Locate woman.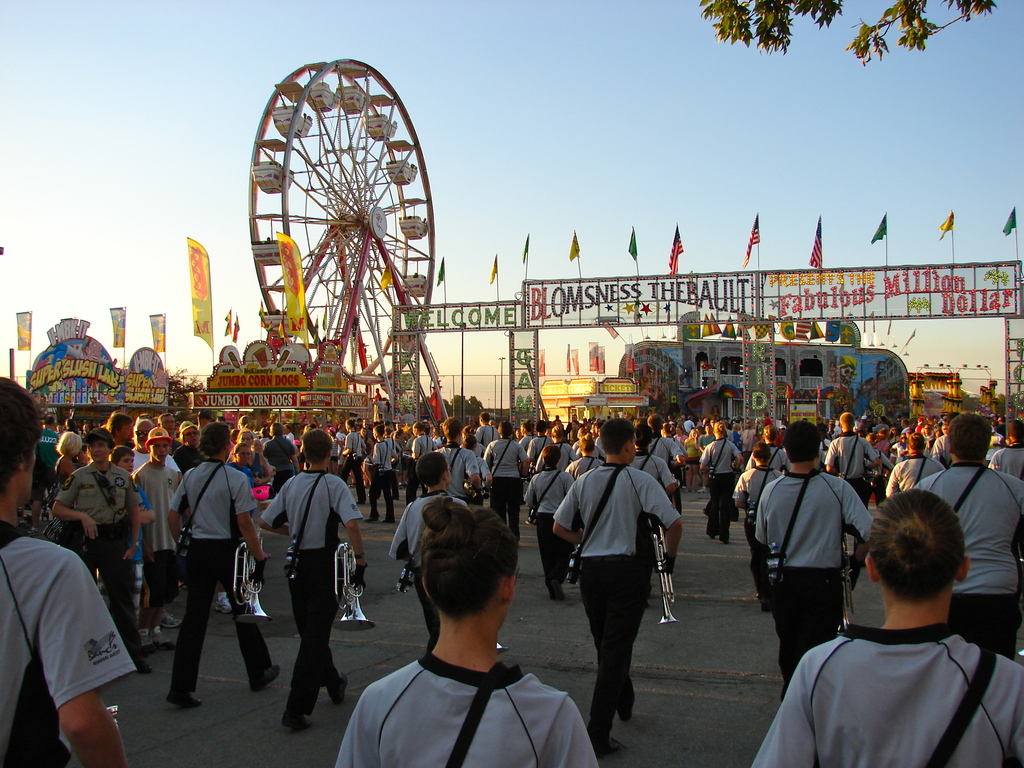
Bounding box: {"left": 731, "top": 440, "right": 784, "bottom": 512}.
